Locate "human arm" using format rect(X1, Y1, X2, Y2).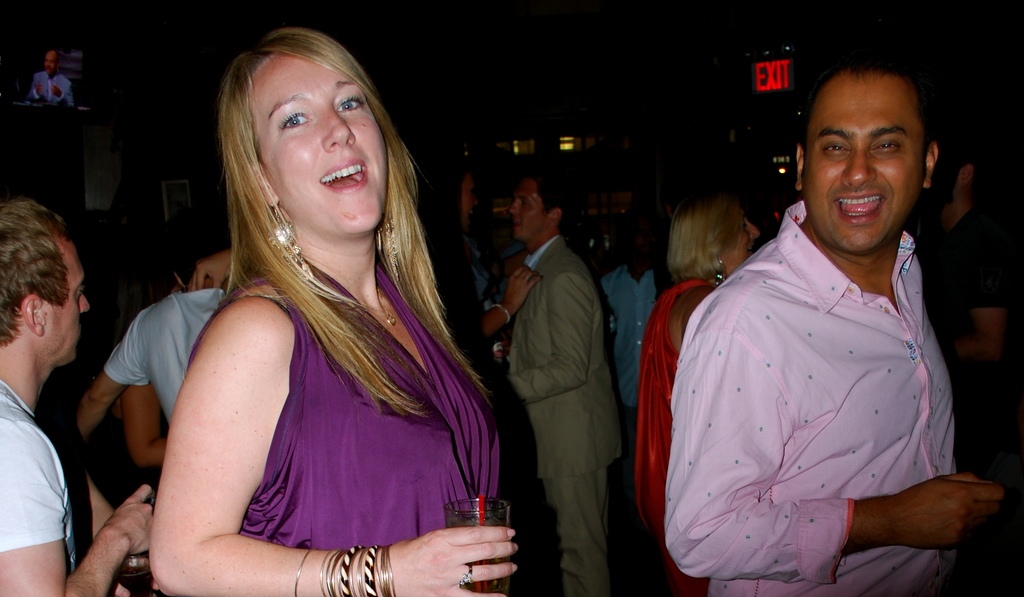
rect(1, 417, 157, 596).
